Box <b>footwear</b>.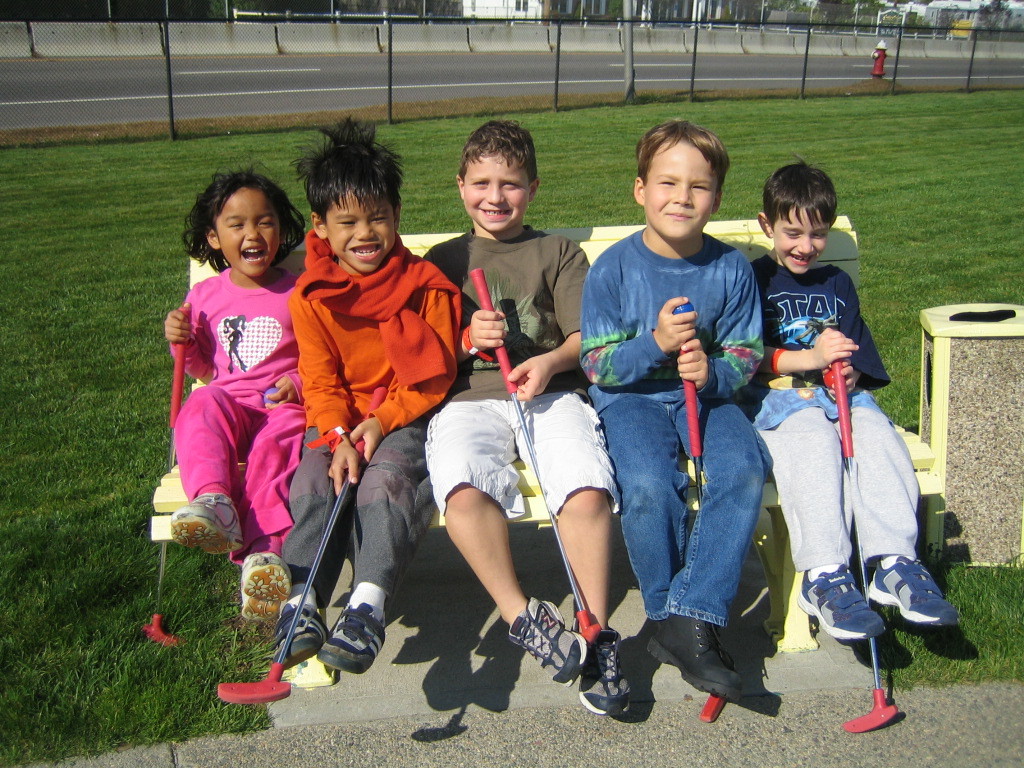
[x1=239, y1=551, x2=291, y2=623].
